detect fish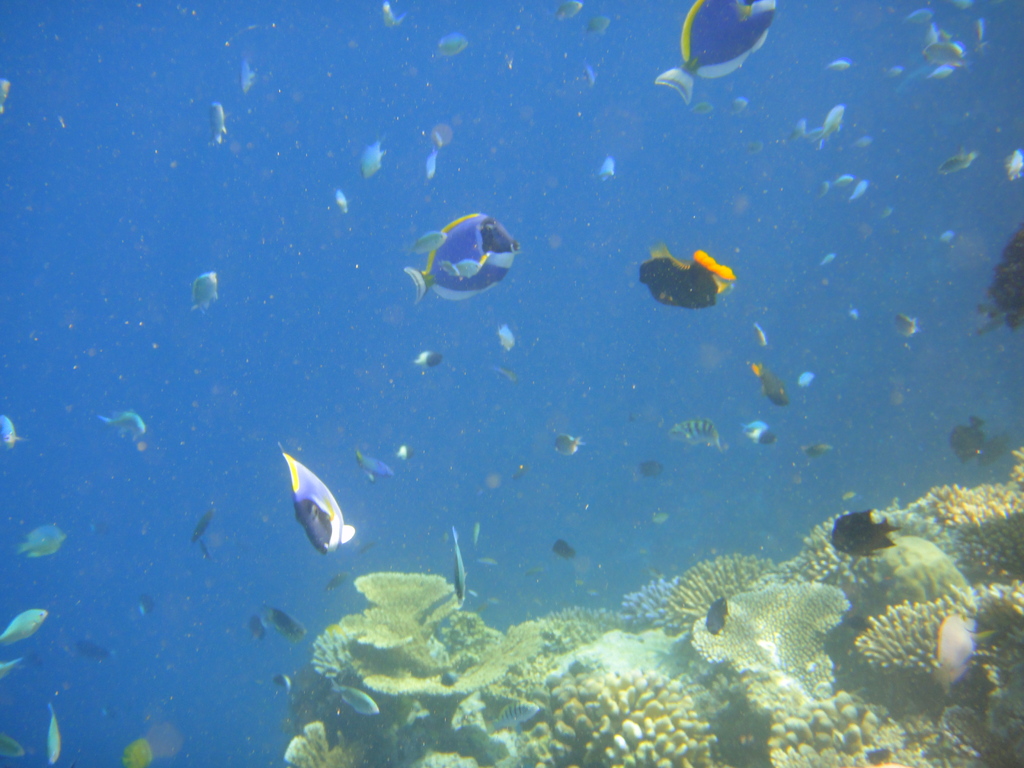
left=548, top=0, right=582, bottom=23
